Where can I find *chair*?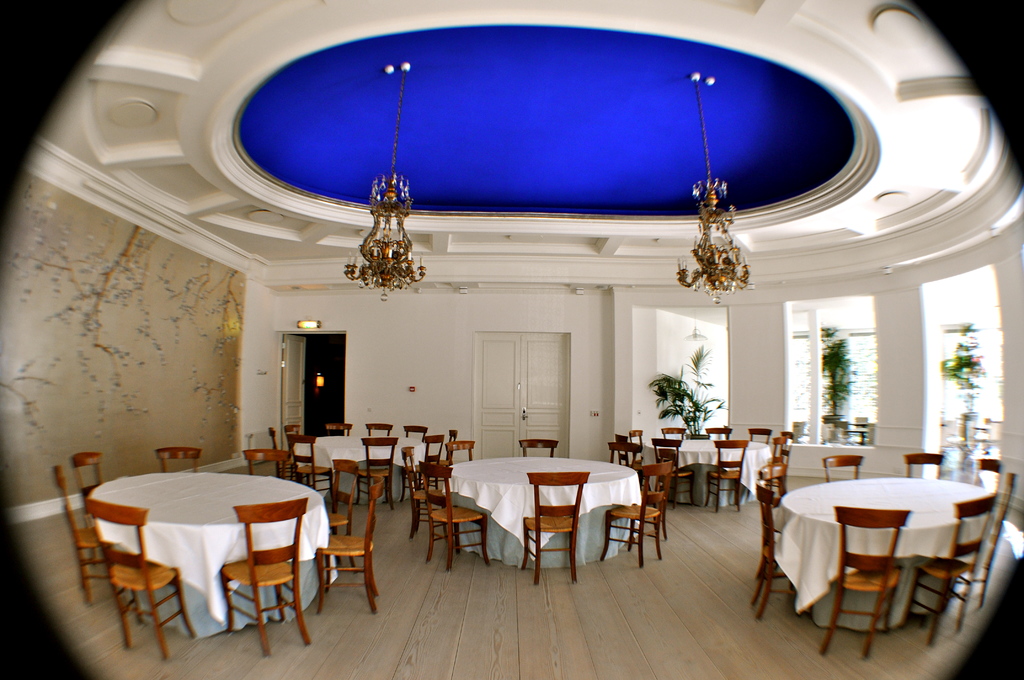
You can find it at BBox(968, 458, 1002, 498).
